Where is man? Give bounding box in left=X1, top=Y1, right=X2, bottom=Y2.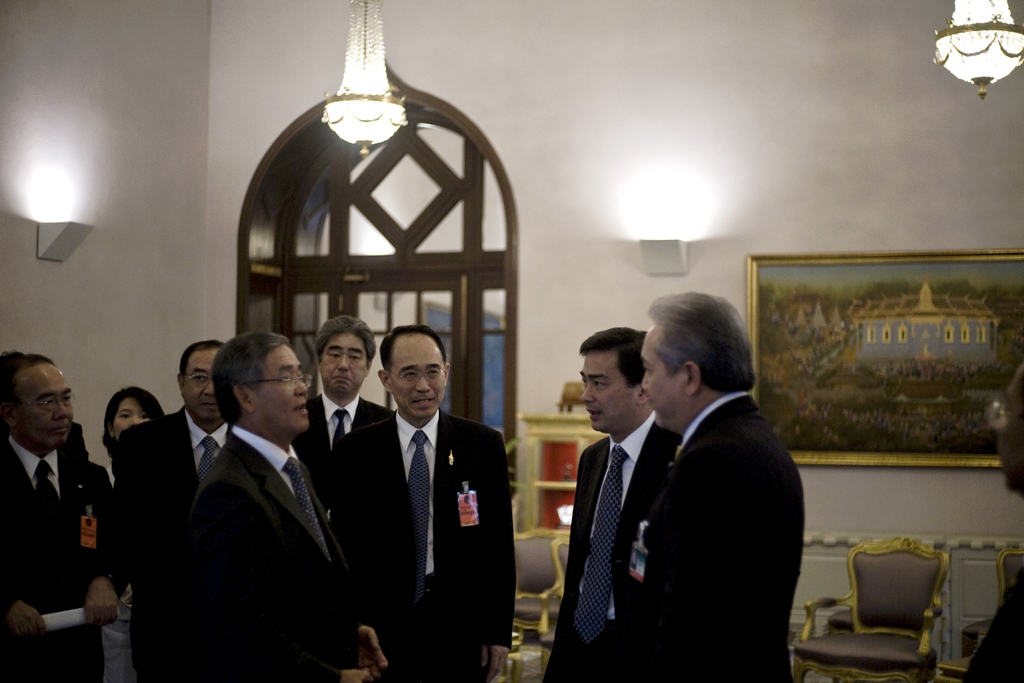
left=330, top=328, right=515, bottom=682.
